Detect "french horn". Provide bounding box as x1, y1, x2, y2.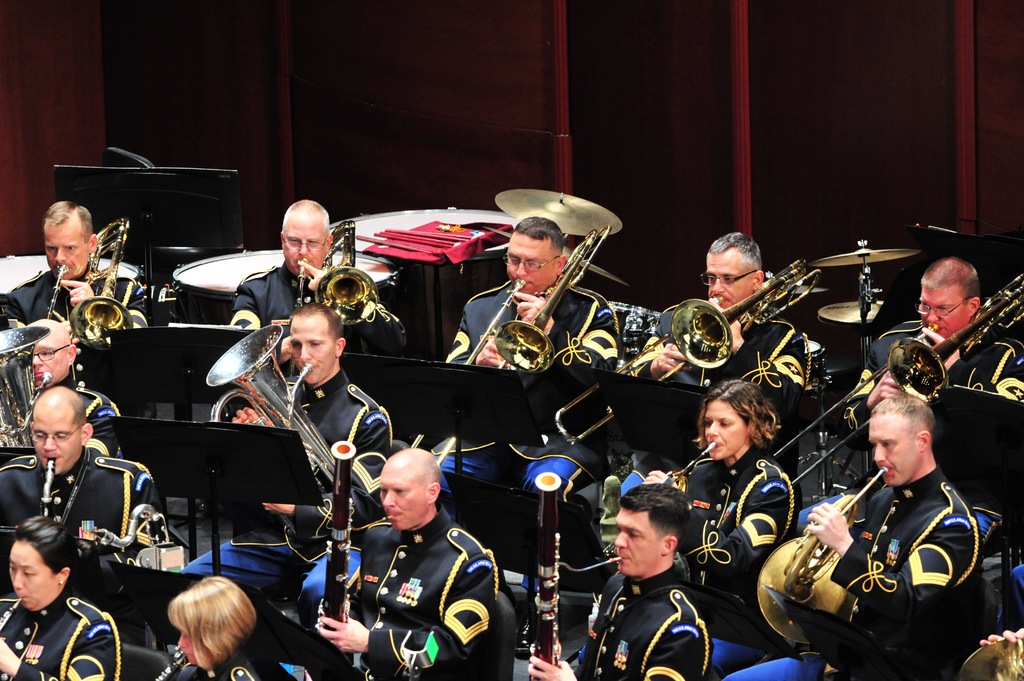
33, 453, 70, 537.
